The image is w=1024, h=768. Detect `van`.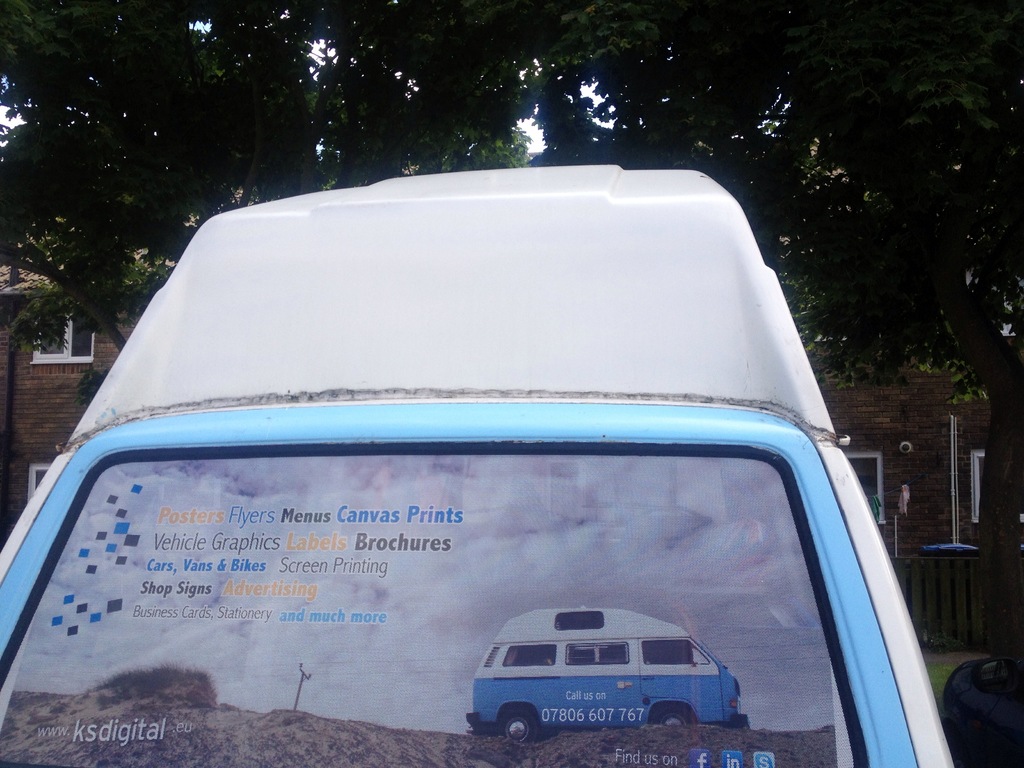
Detection: x1=0, y1=164, x2=1023, y2=767.
